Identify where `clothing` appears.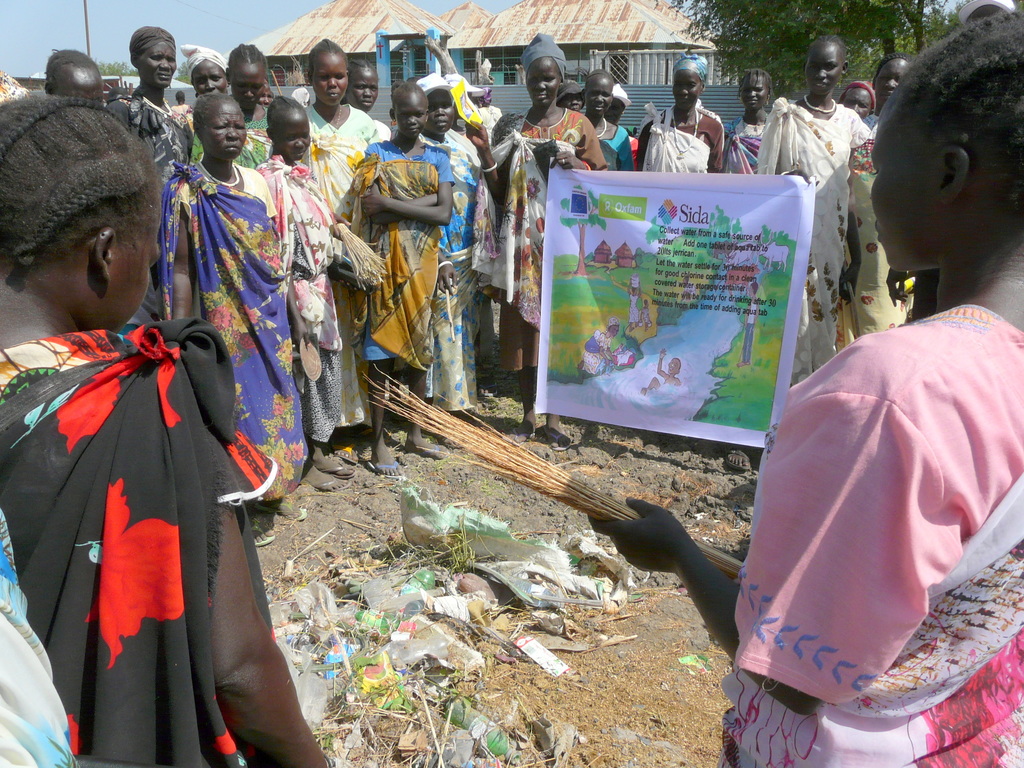
Appears at region(734, 251, 1021, 737).
